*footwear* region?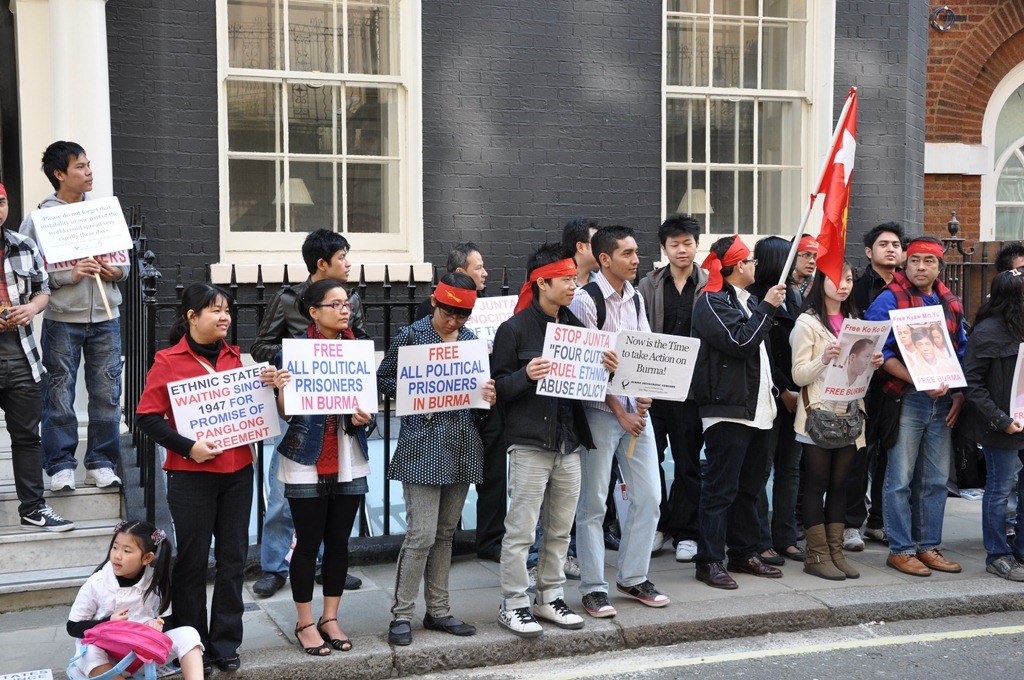
region(18, 504, 75, 534)
